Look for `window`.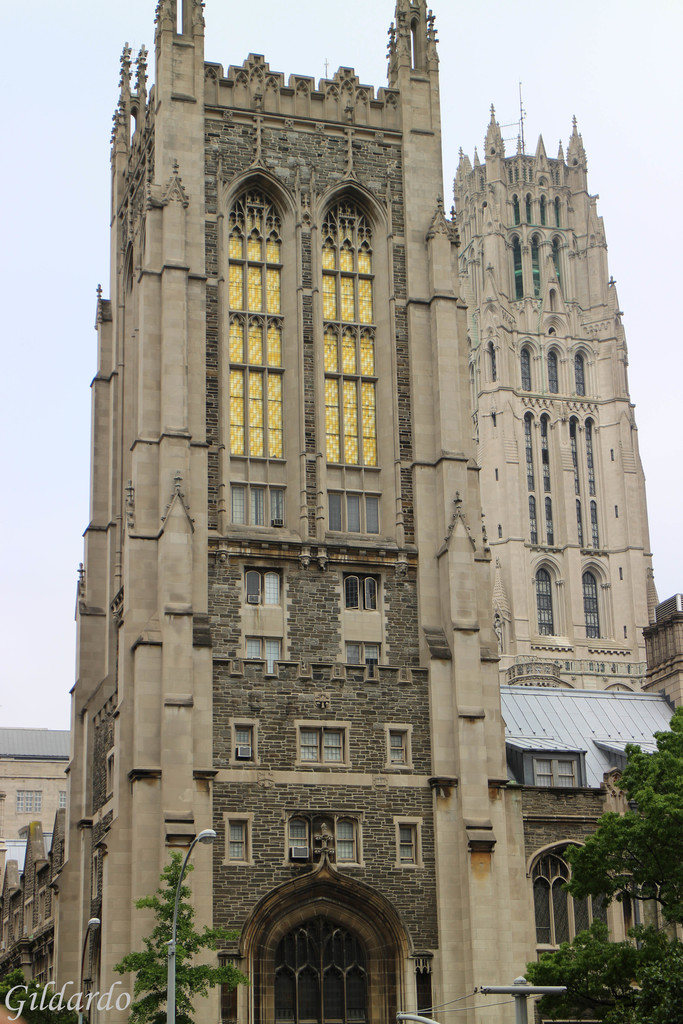
Found: {"x1": 534, "y1": 566, "x2": 555, "y2": 638}.
